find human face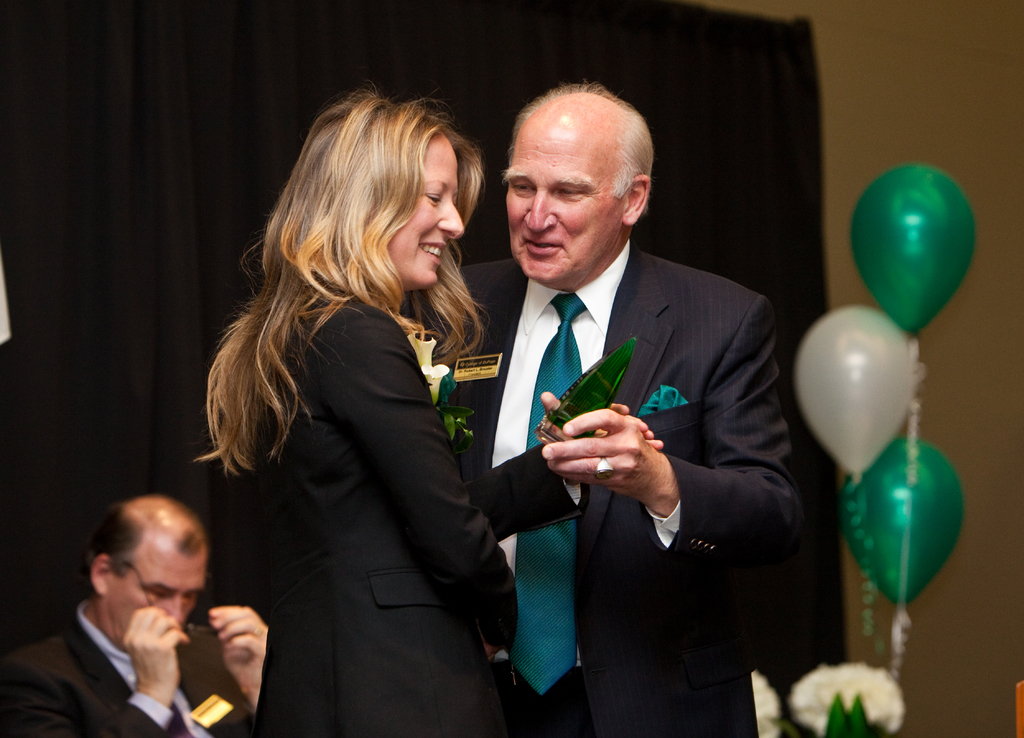
region(390, 131, 466, 289)
